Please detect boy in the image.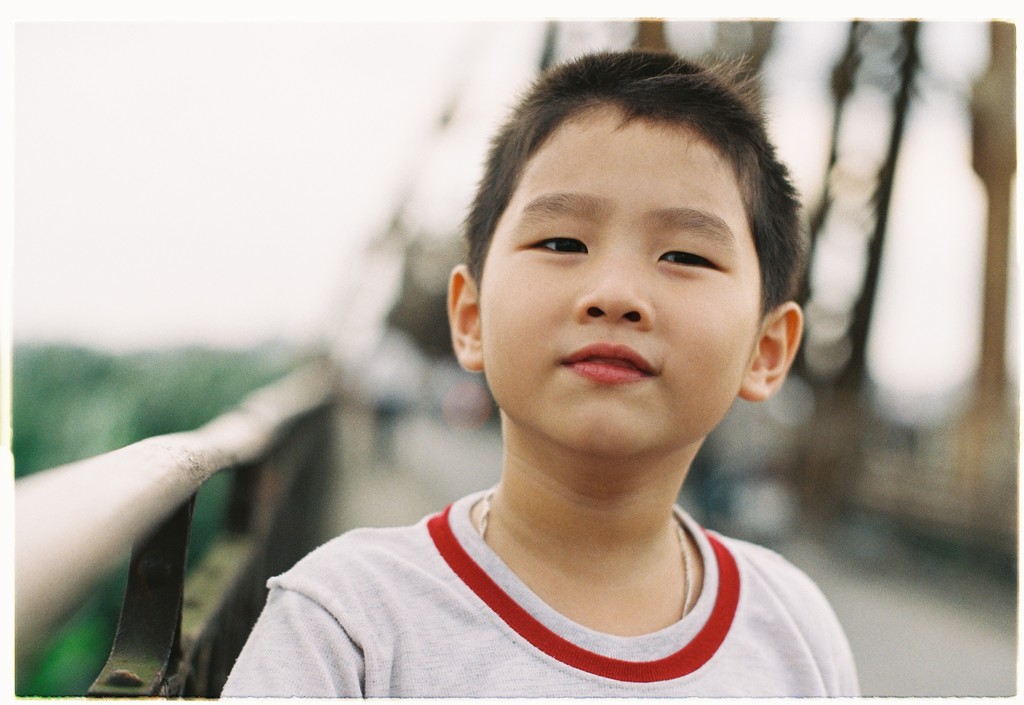
crop(238, 48, 874, 674).
